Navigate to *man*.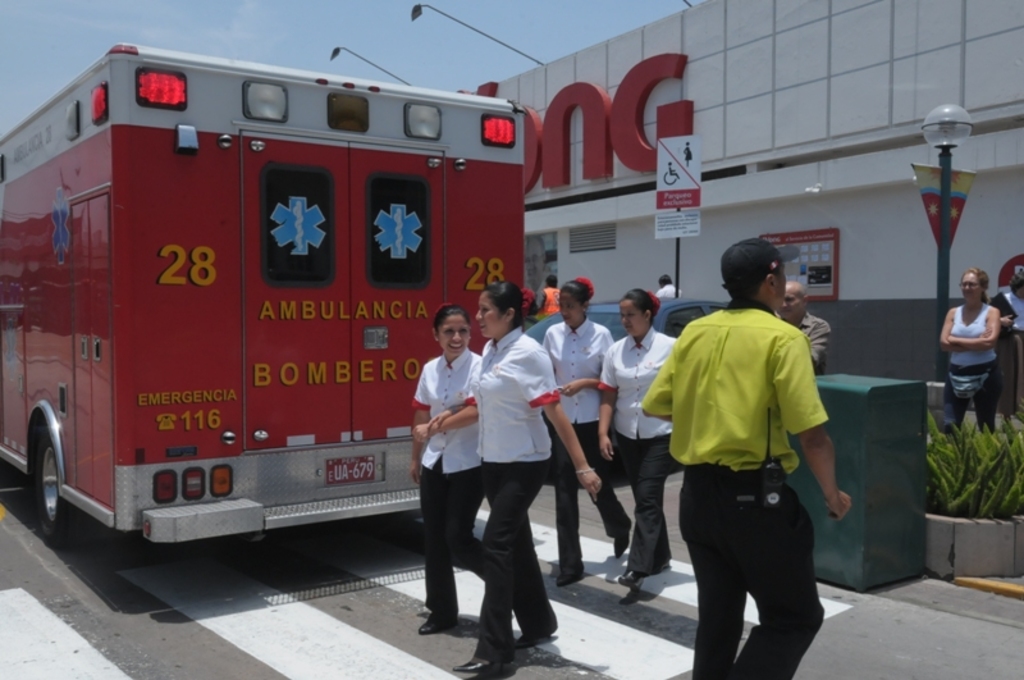
Navigation target: rect(655, 274, 681, 301).
